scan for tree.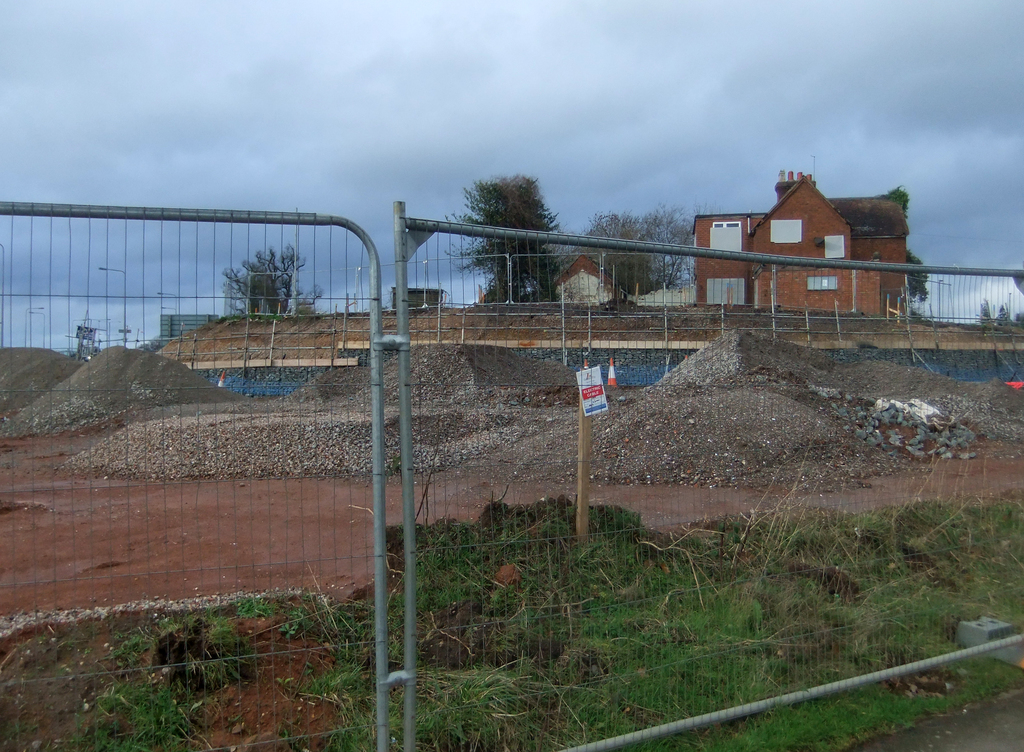
Scan result: (x1=244, y1=241, x2=315, y2=316).
